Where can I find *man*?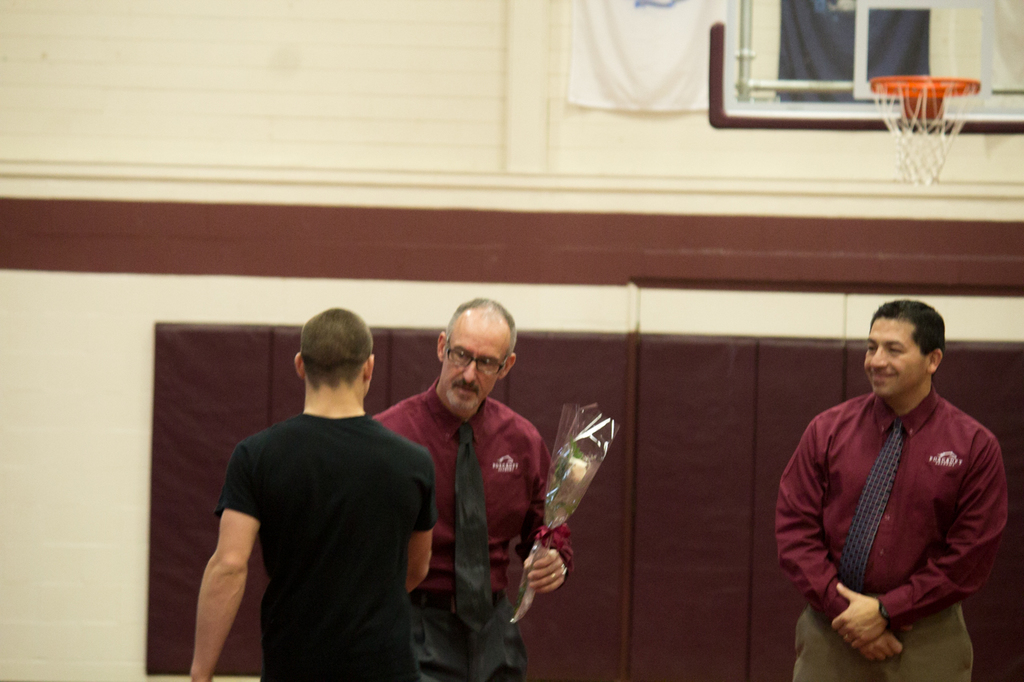
You can find it at 777, 298, 1013, 681.
